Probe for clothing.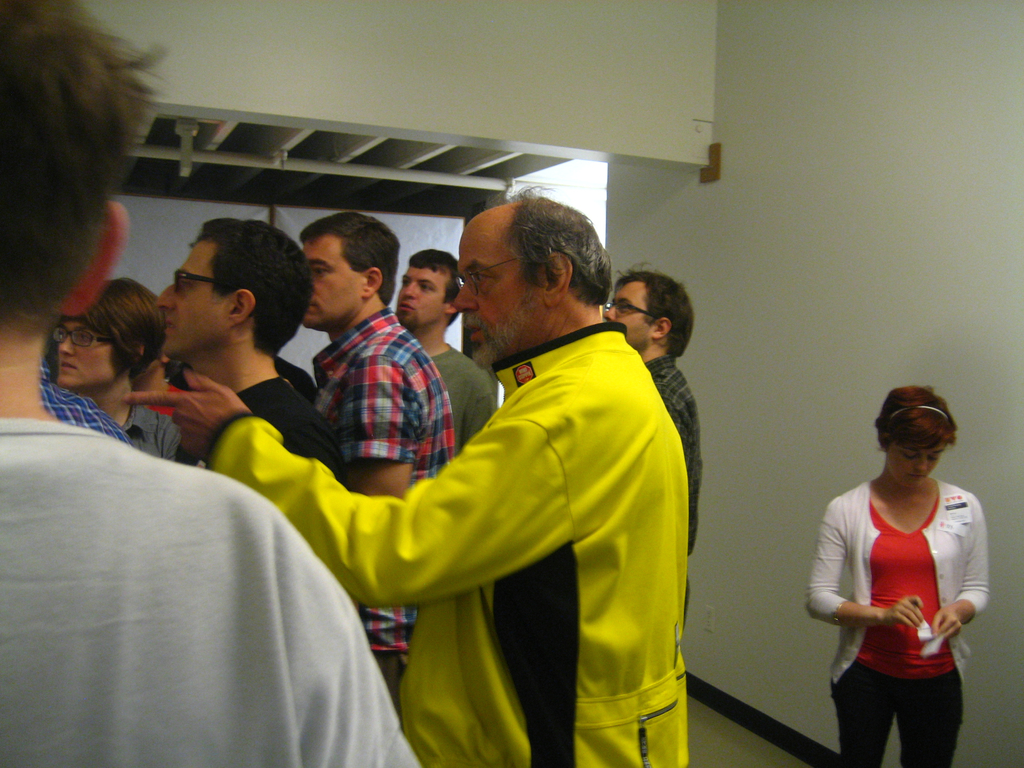
Probe result: bbox=(308, 300, 456, 715).
